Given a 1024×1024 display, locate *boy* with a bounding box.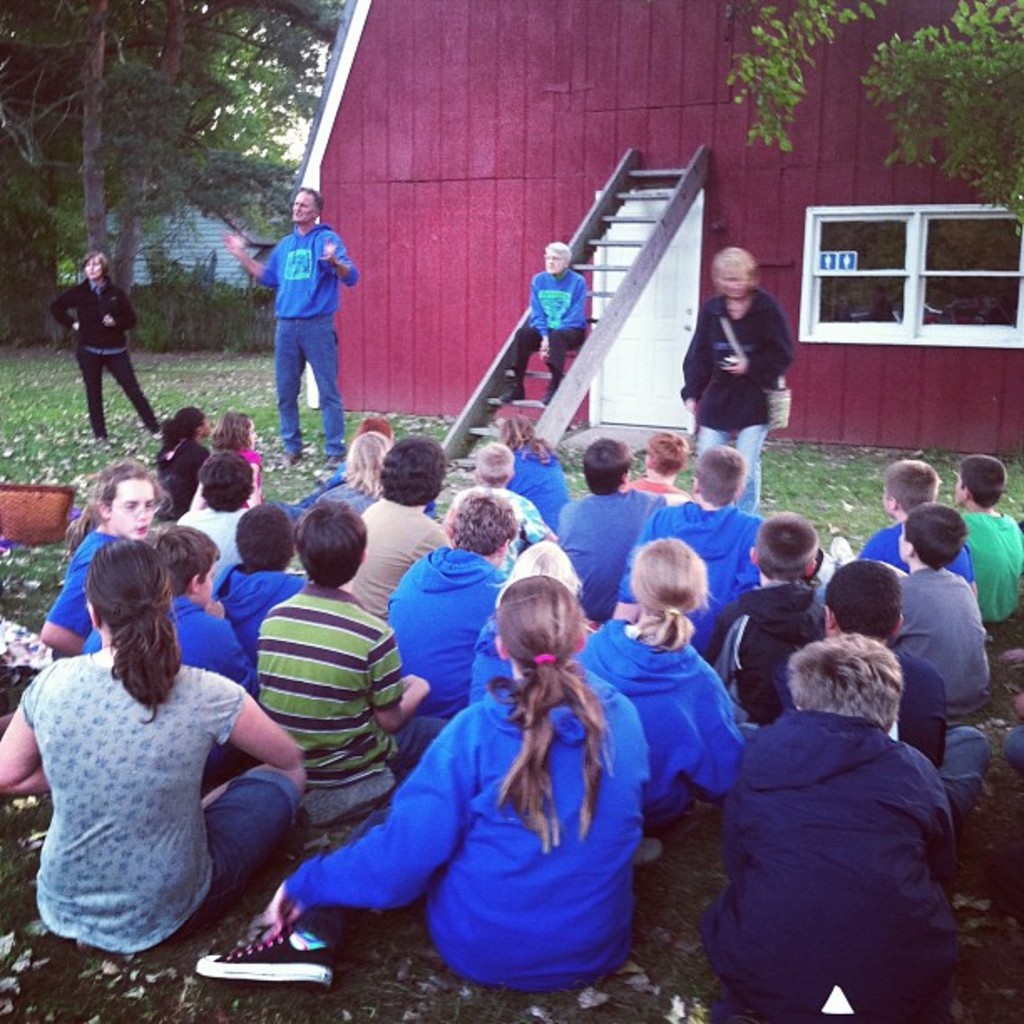
Located: x1=549 y1=432 x2=669 y2=624.
